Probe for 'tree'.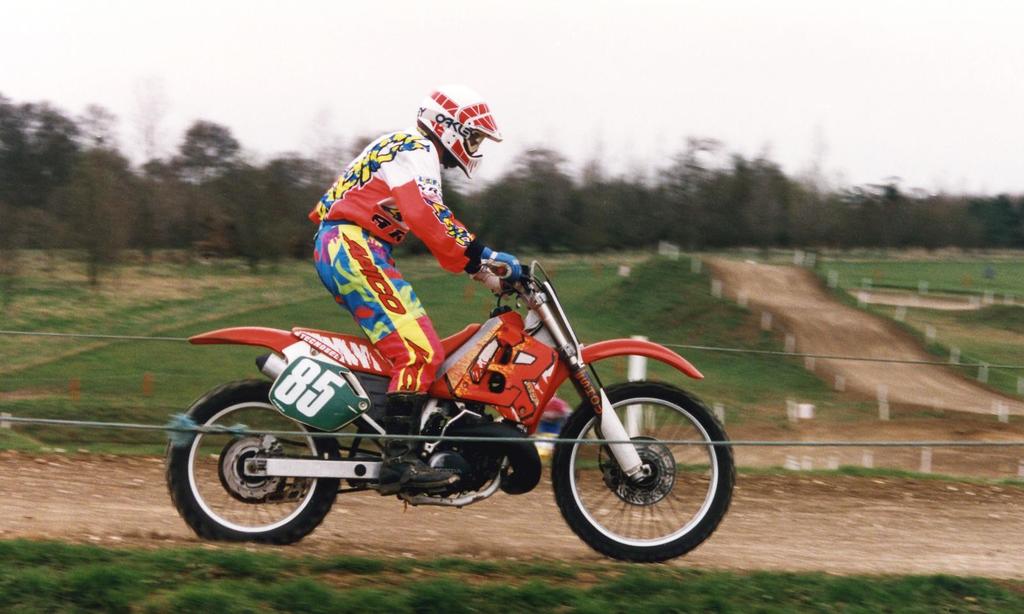
Probe result: left=132, top=154, right=194, bottom=255.
